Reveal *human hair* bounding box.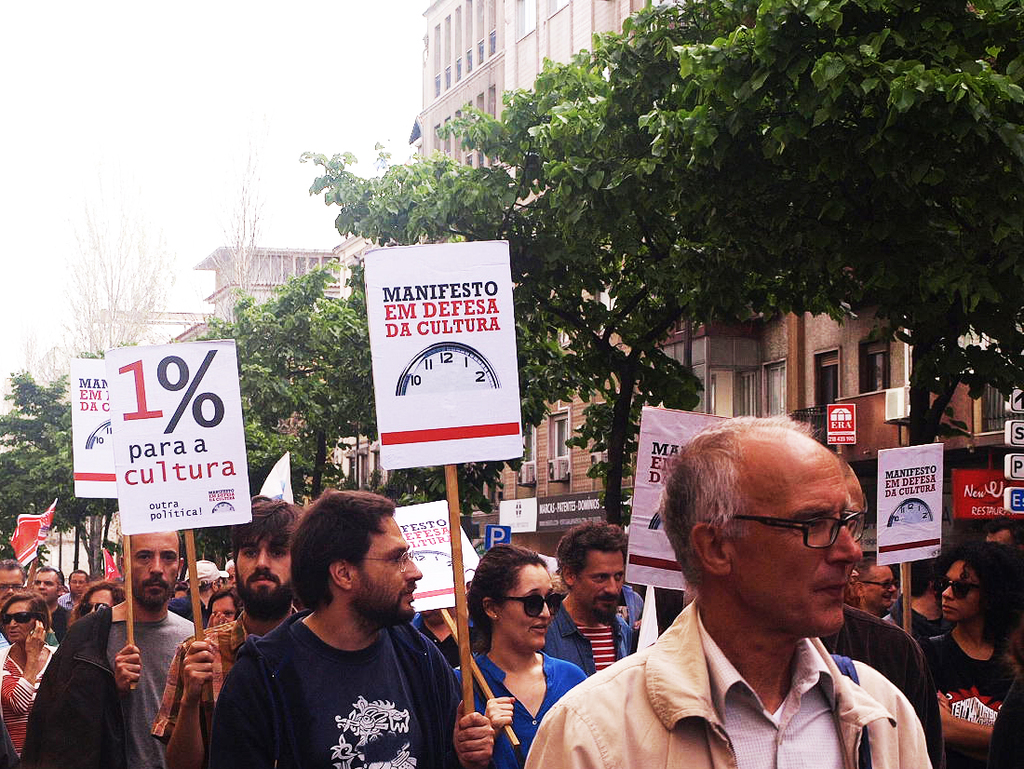
Revealed: detection(0, 588, 55, 644).
